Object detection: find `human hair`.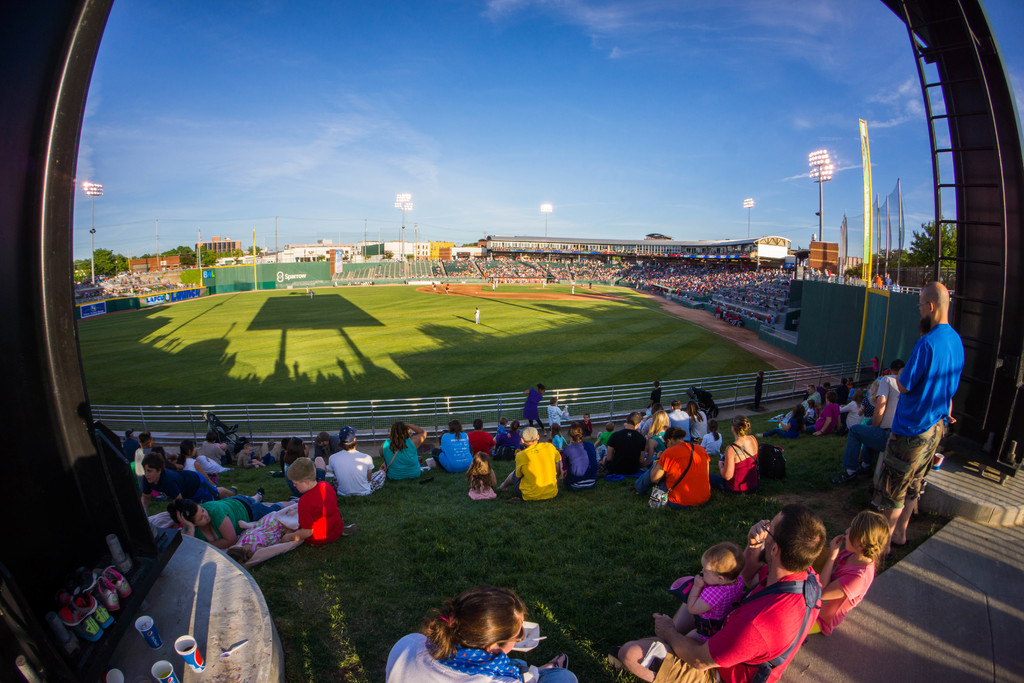
[474,420,479,432].
